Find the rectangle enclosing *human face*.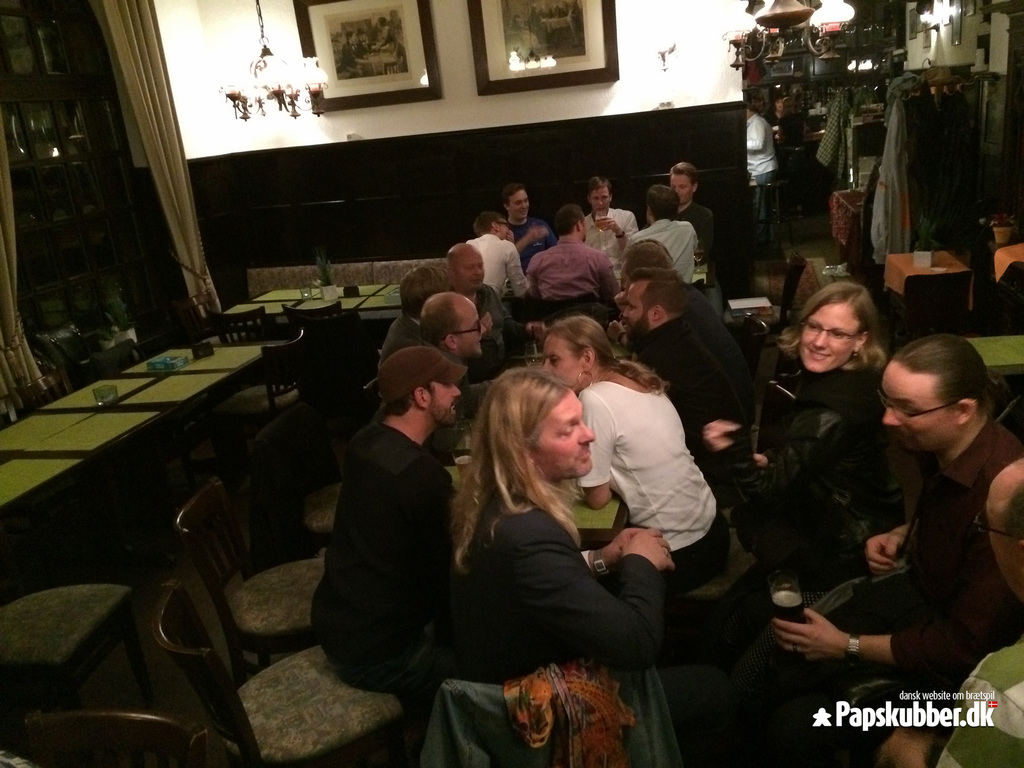
region(669, 171, 694, 203).
